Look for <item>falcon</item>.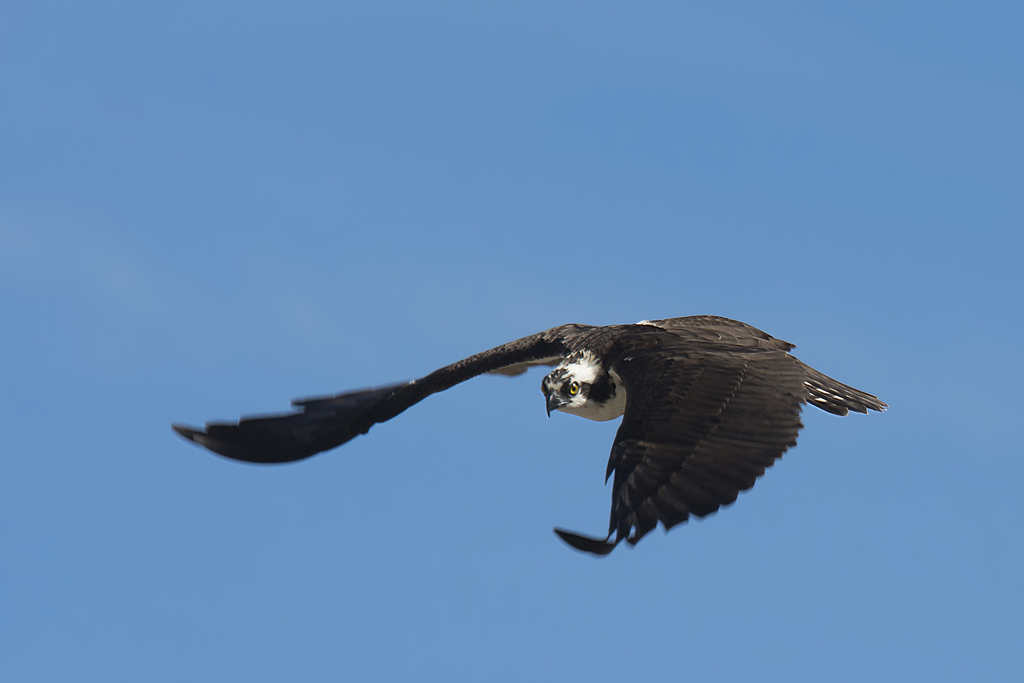
Found: <bbox>169, 313, 886, 557</bbox>.
